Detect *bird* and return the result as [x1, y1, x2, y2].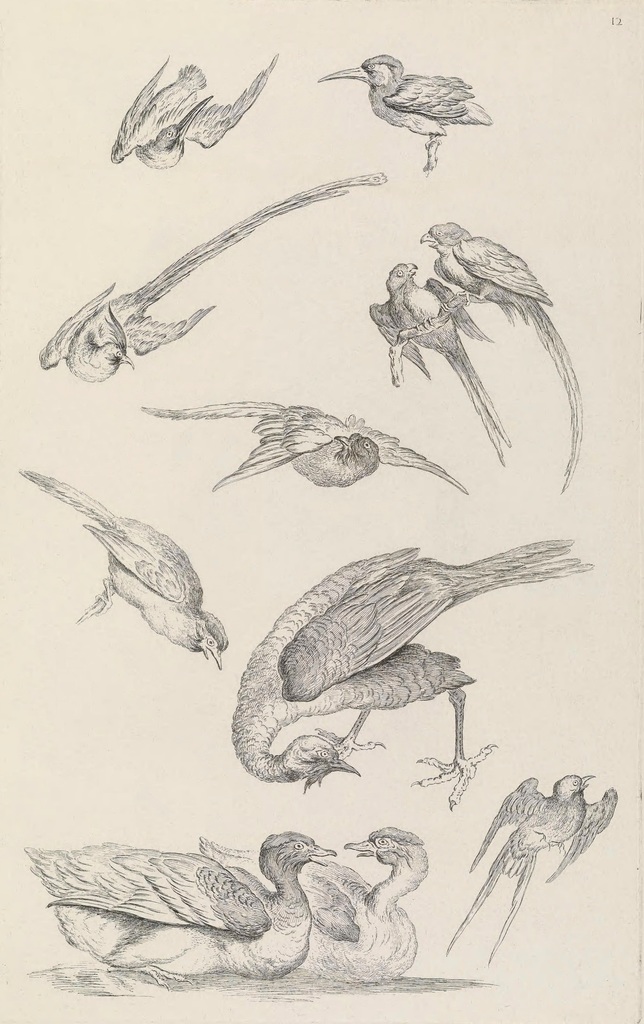
[370, 255, 511, 470].
